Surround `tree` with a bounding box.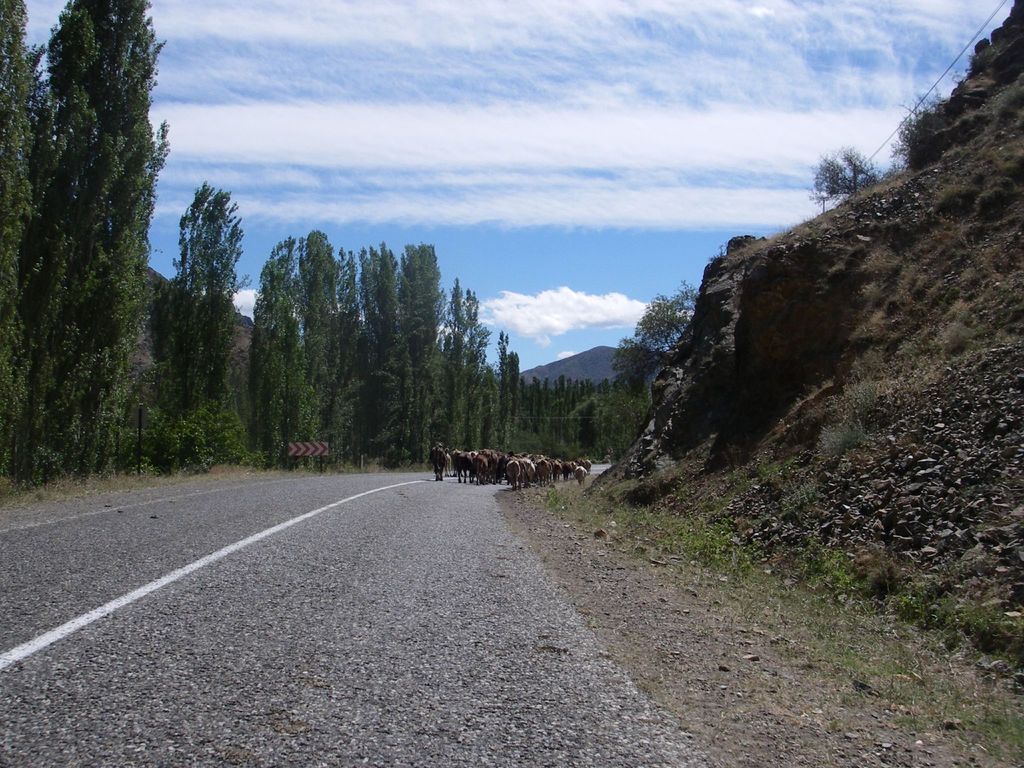
x1=811, y1=137, x2=889, y2=198.
